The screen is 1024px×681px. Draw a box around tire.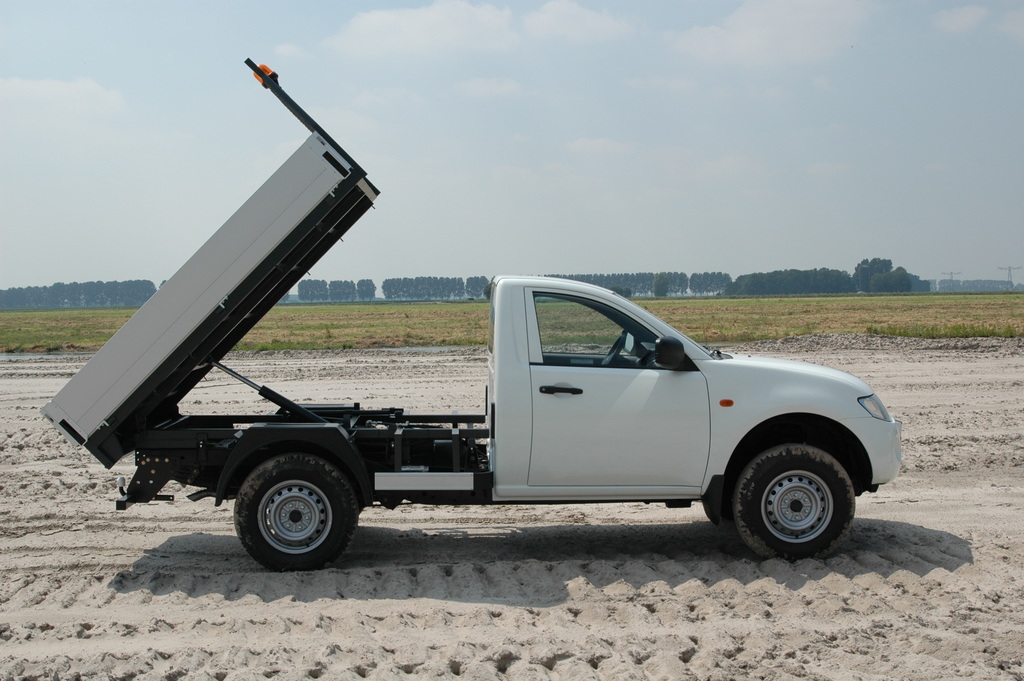
box=[717, 428, 876, 561].
